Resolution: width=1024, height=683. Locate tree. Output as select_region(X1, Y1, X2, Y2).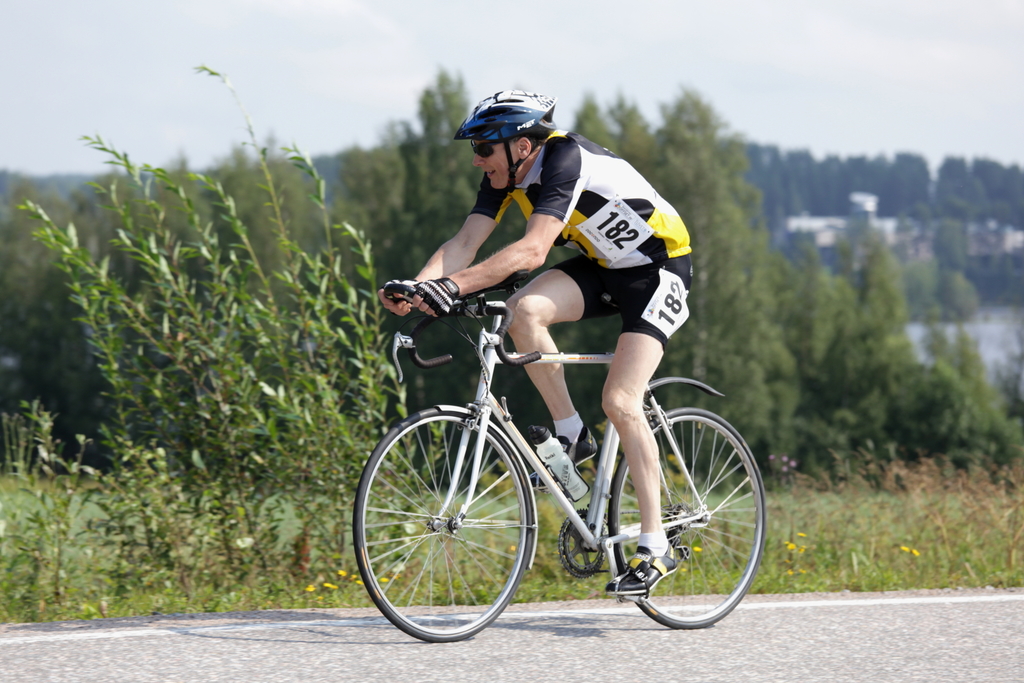
select_region(642, 69, 767, 486).
